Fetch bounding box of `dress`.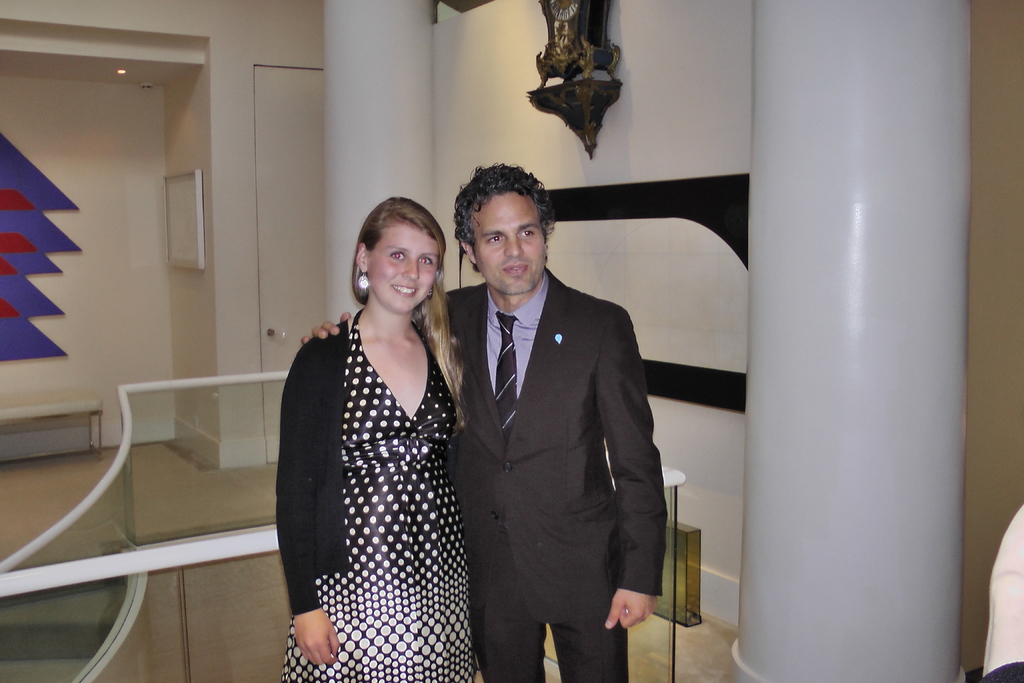
Bbox: 282:308:476:682.
